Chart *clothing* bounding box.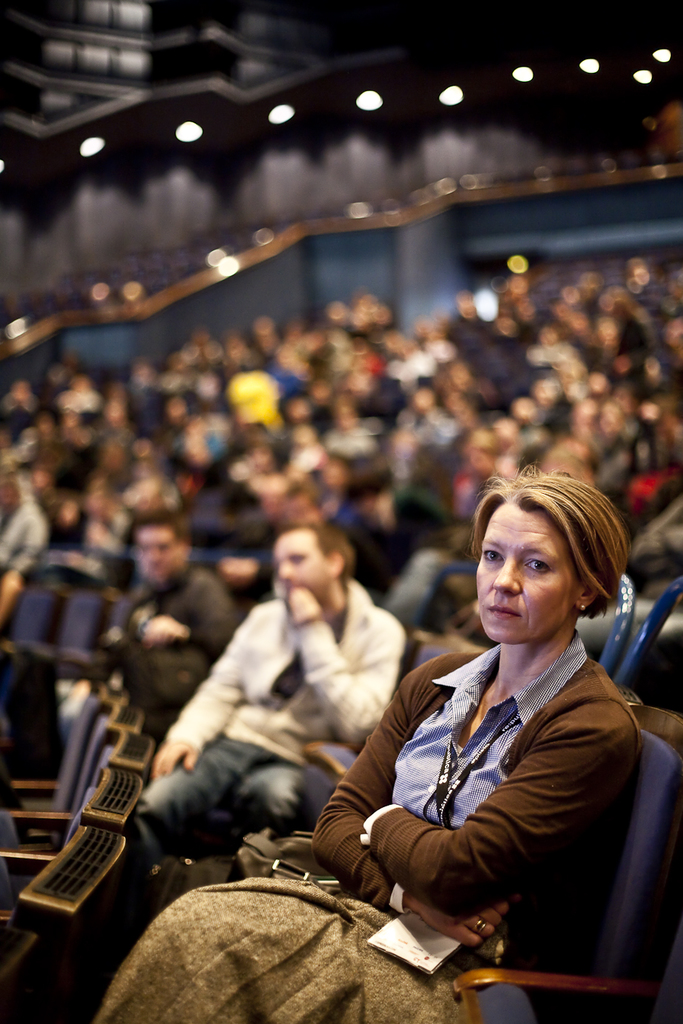
Charted: detection(0, 499, 61, 571).
